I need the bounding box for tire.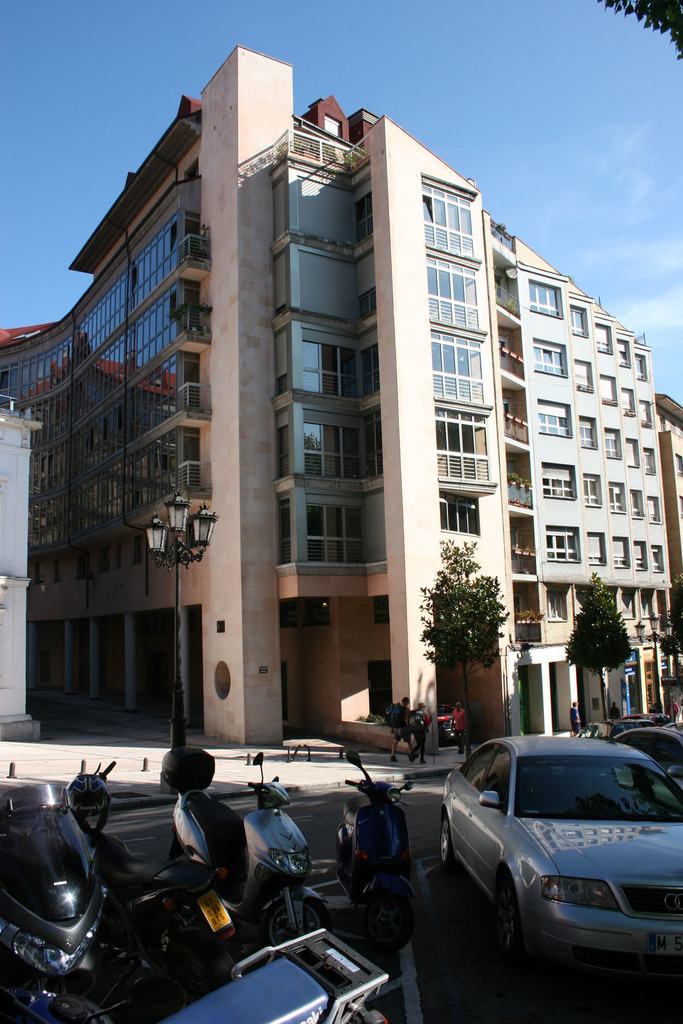
Here it is: <region>496, 883, 534, 971</region>.
